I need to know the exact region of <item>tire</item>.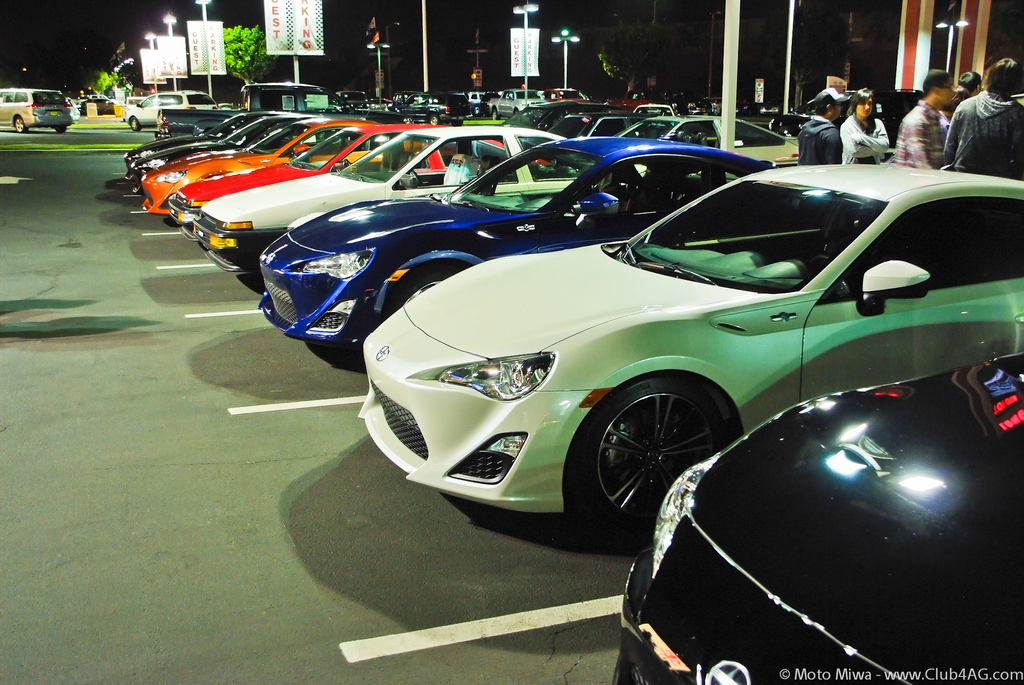
Region: Rect(381, 264, 468, 318).
